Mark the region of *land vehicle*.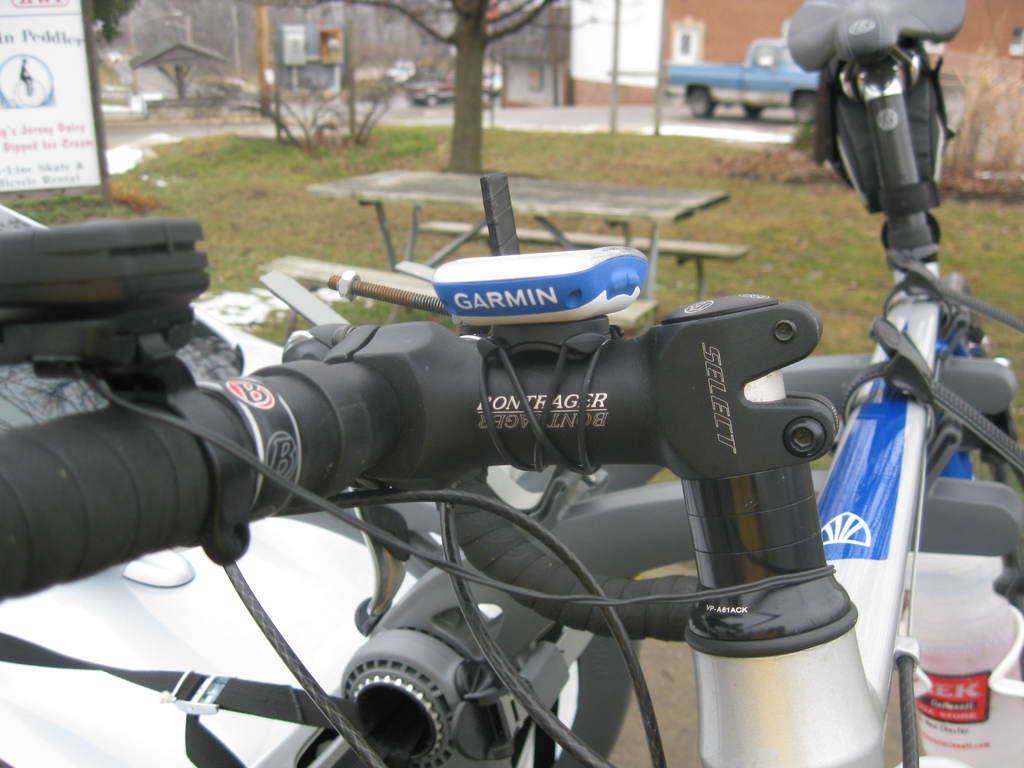
Region: x1=388, y1=61, x2=417, y2=81.
